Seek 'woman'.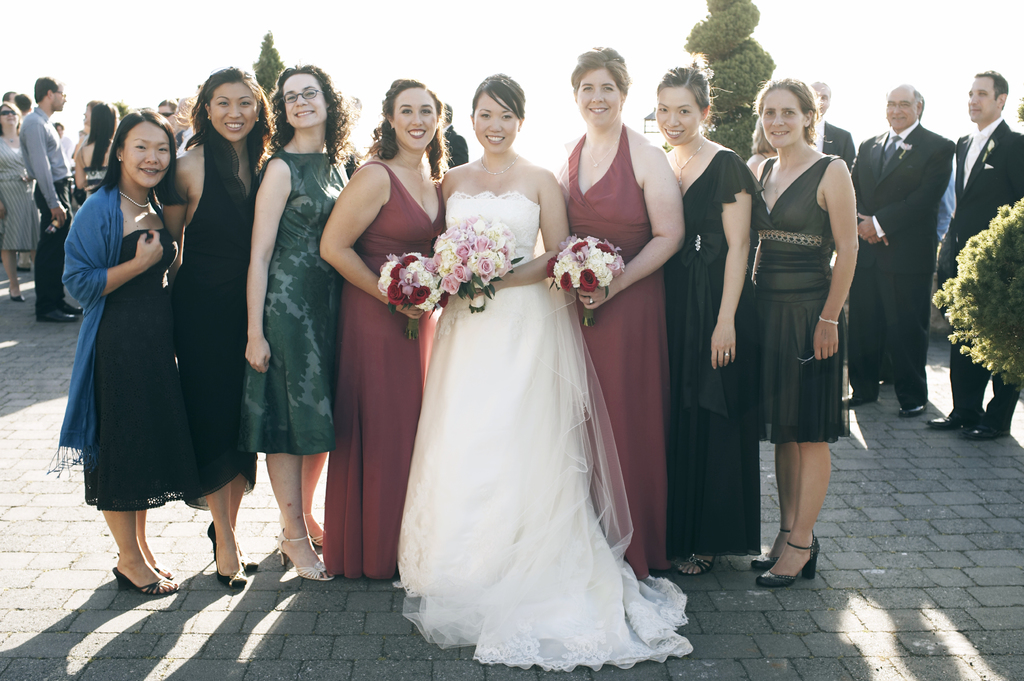
<box>239,61,366,583</box>.
